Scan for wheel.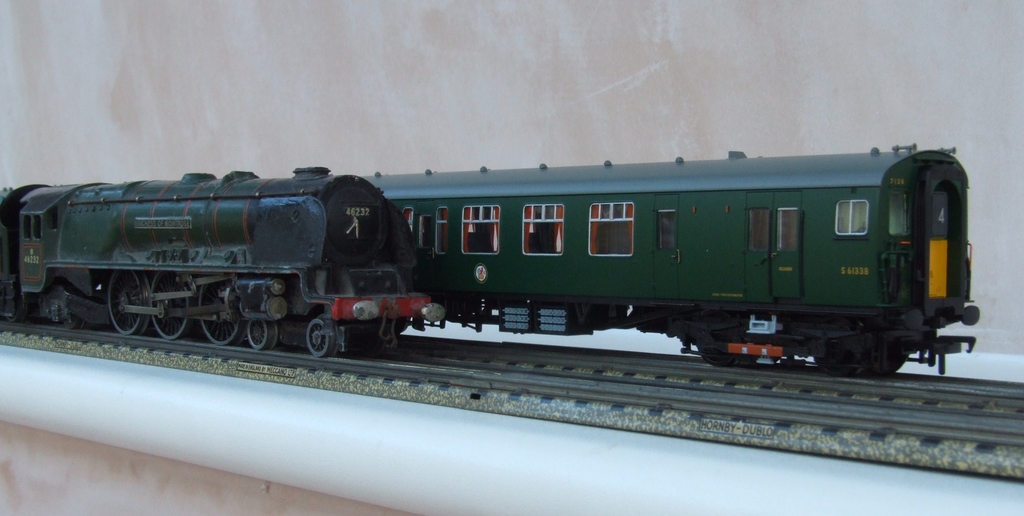
Scan result: box(189, 282, 246, 344).
